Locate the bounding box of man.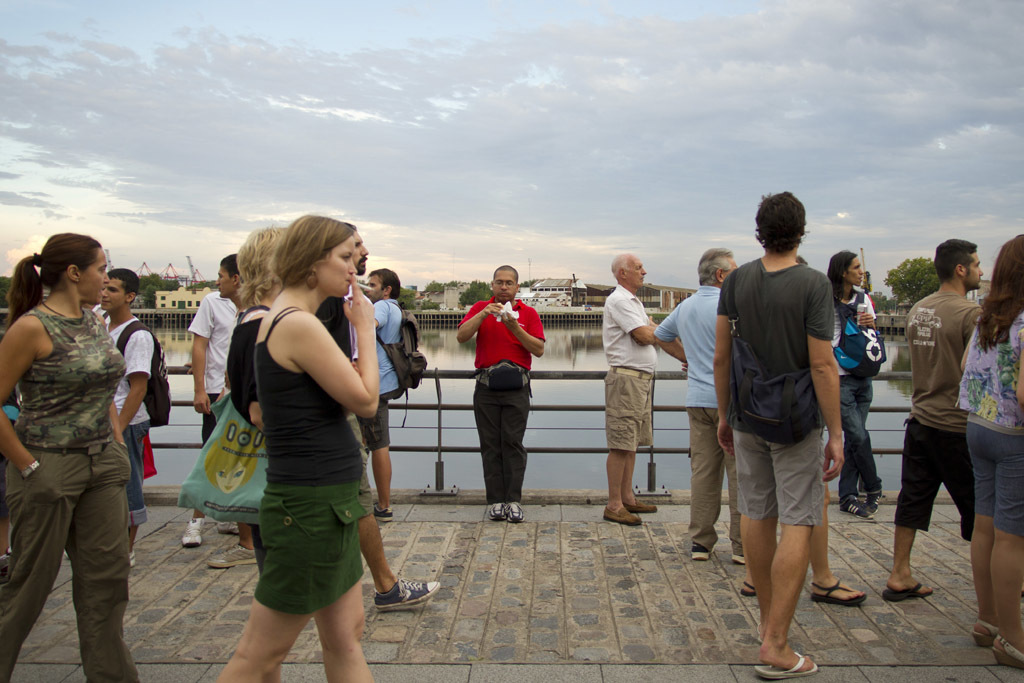
Bounding box: [x1=462, y1=260, x2=549, y2=526].
